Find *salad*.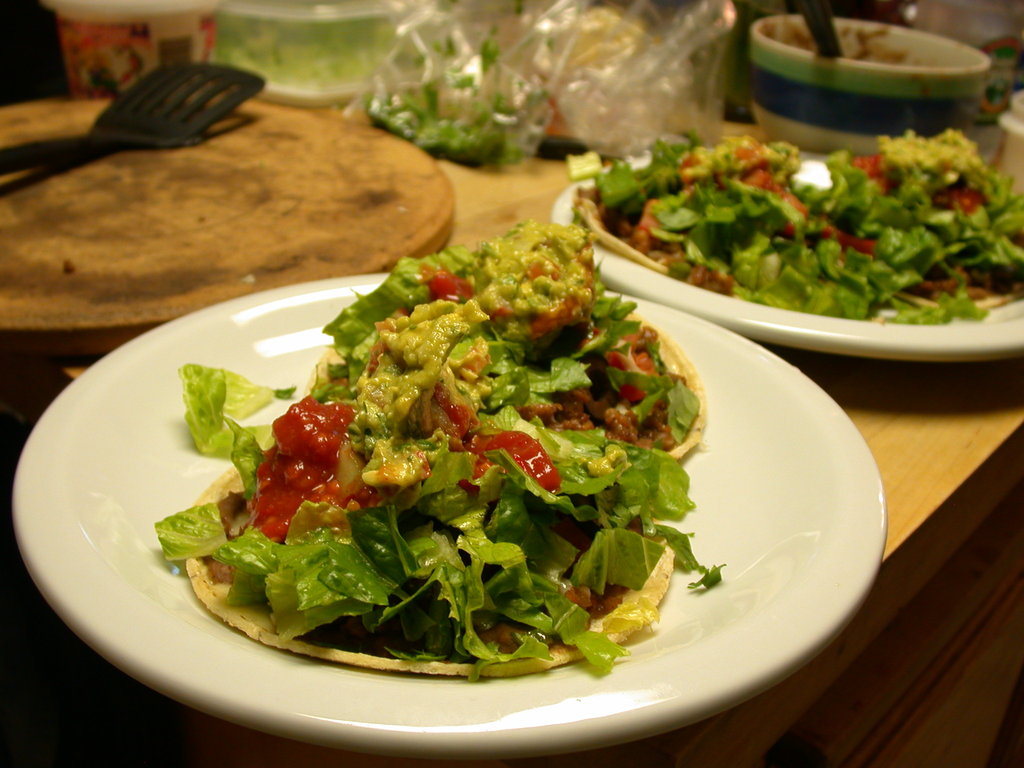
left=847, top=124, right=1023, bottom=278.
